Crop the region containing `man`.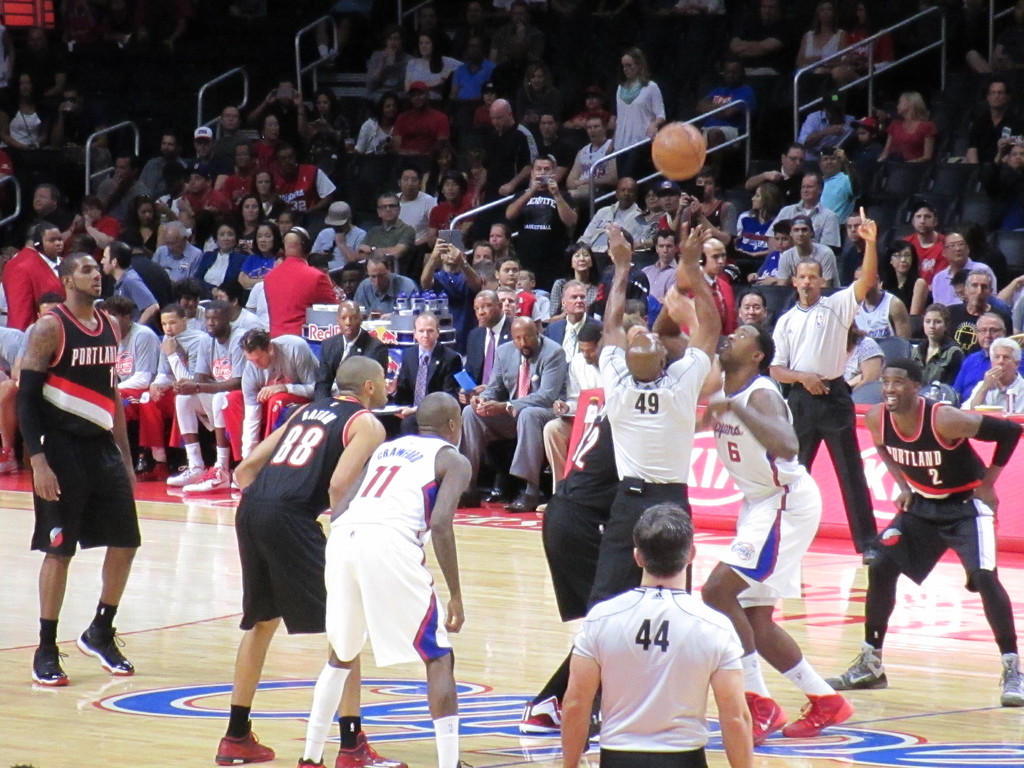
Crop region: [764,204,881,561].
